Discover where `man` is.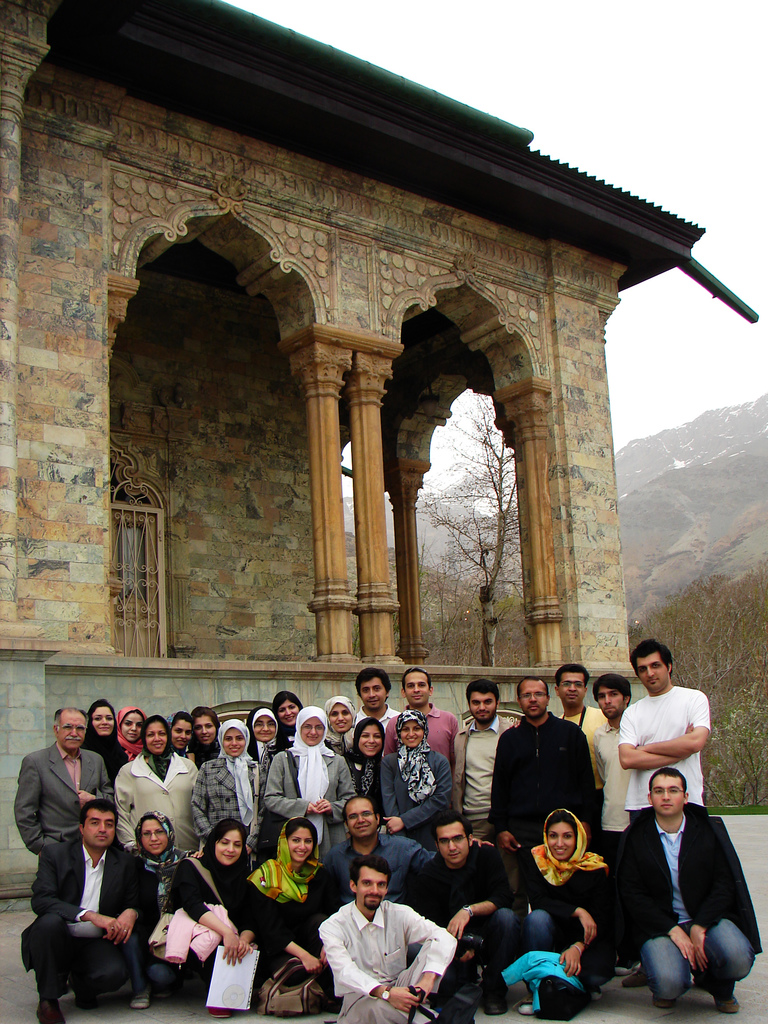
Discovered at crop(448, 676, 523, 842).
